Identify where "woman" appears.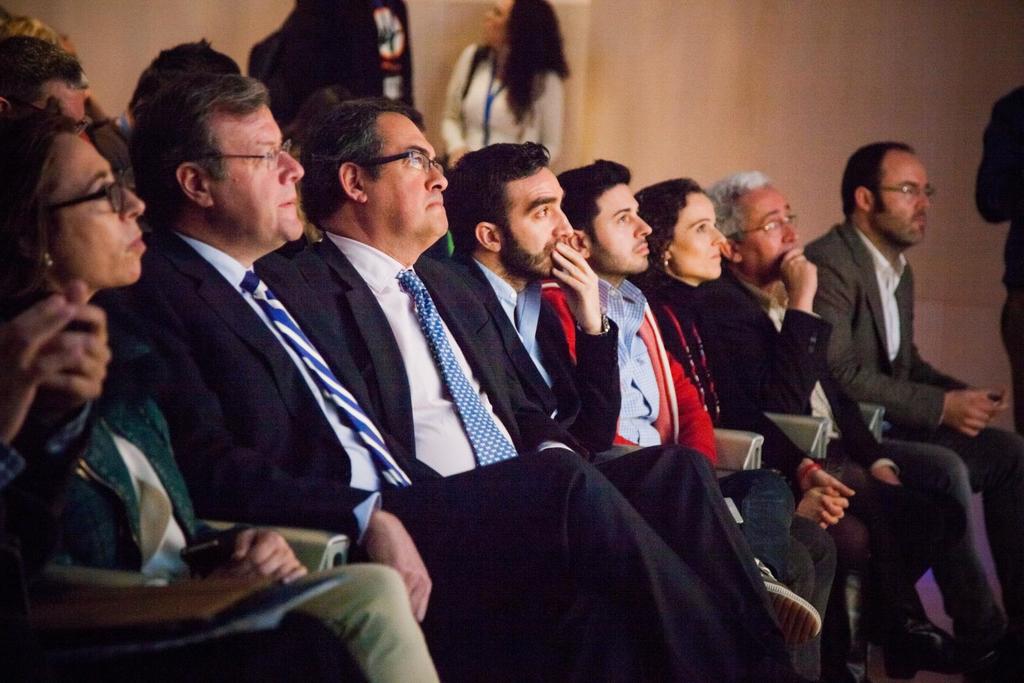
Appears at left=438, top=0, right=570, bottom=170.
